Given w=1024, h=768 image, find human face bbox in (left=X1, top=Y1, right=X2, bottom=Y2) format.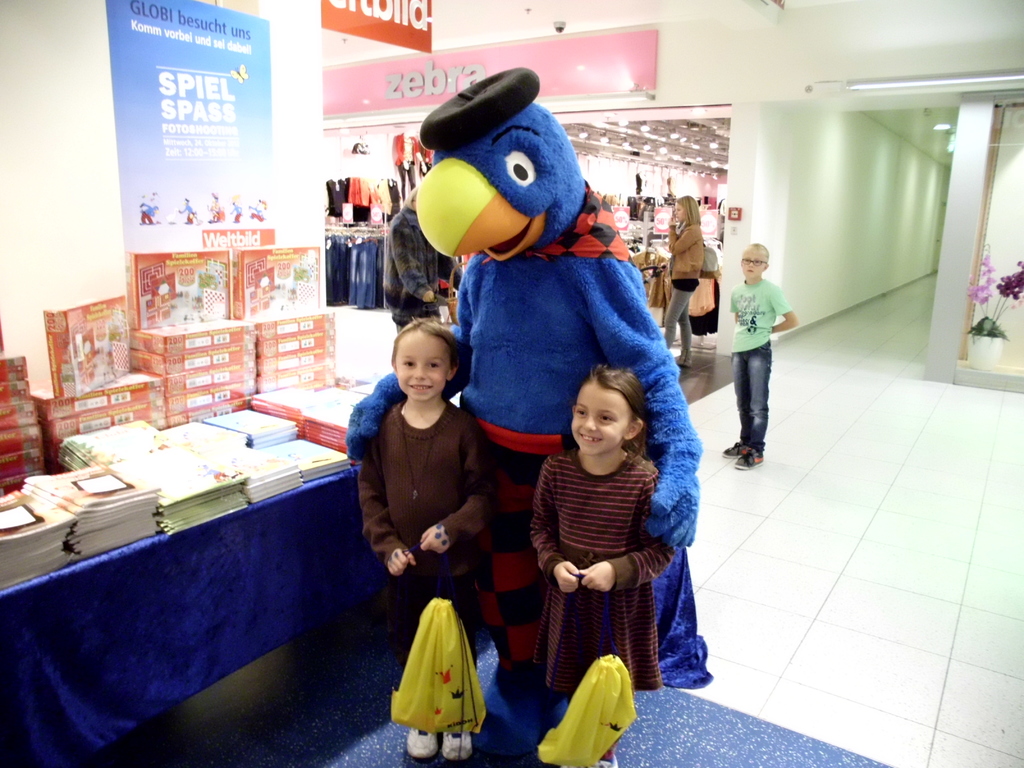
(left=396, top=325, right=460, bottom=398).
